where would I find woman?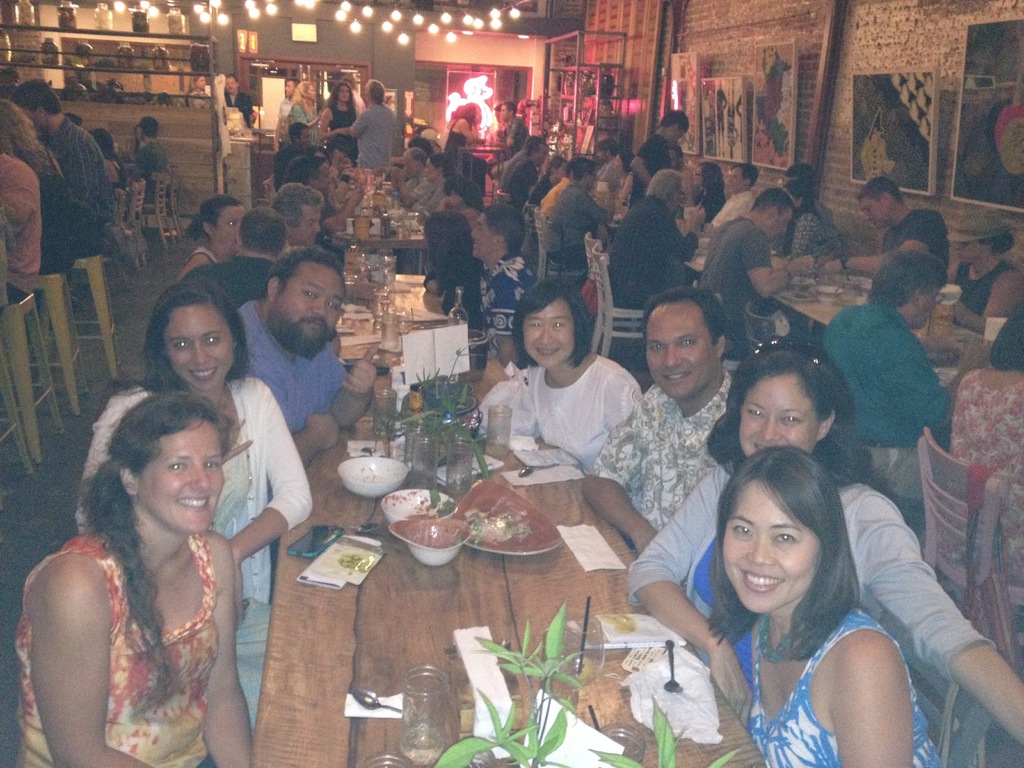
At x1=623 y1=338 x2=1023 y2=750.
